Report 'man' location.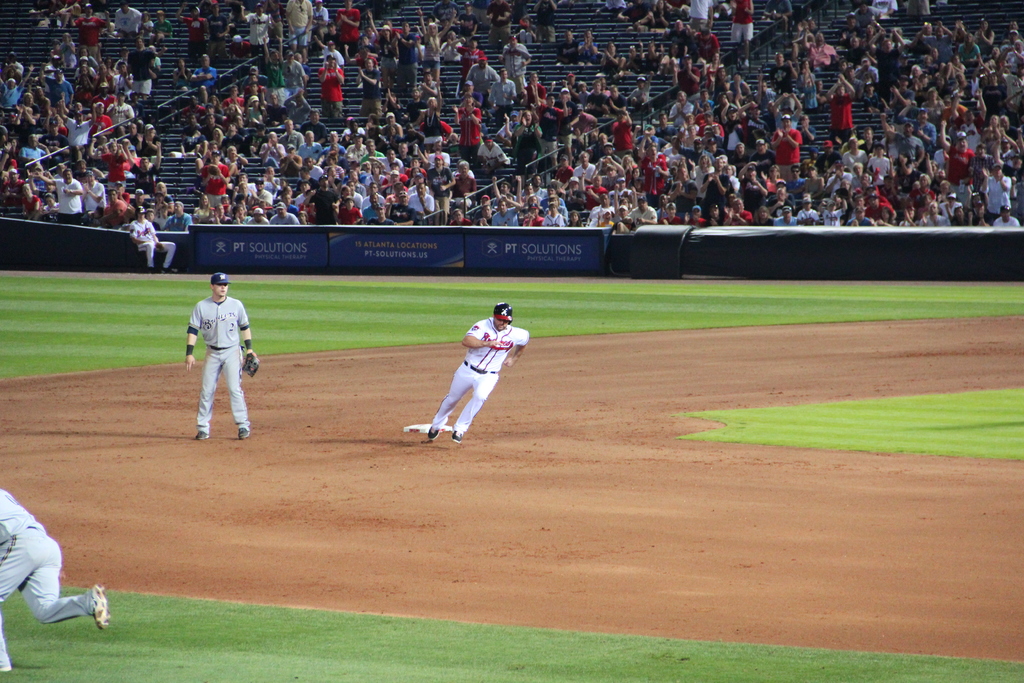
Report: {"x1": 407, "y1": 86, "x2": 429, "y2": 126}.
